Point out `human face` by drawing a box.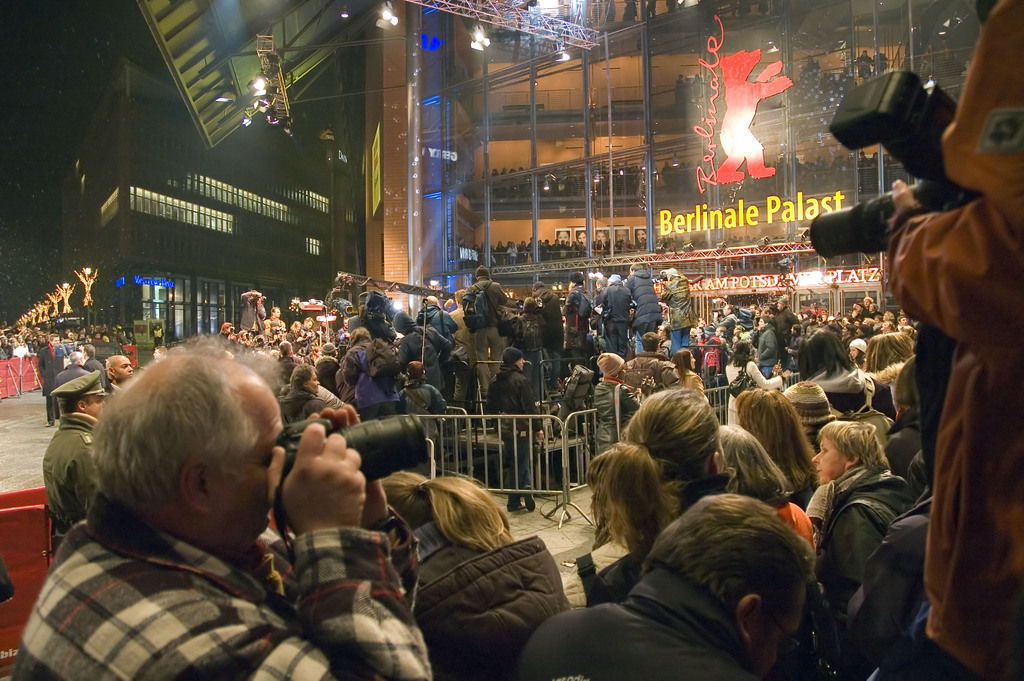
region(152, 349, 159, 361).
